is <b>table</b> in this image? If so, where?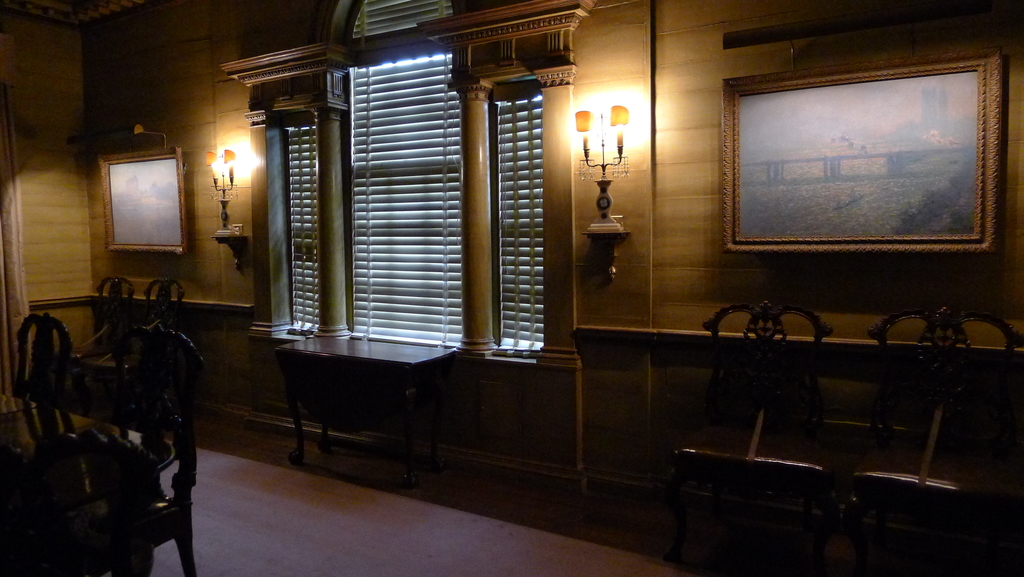
Yes, at l=0, t=394, r=173, b=521.
